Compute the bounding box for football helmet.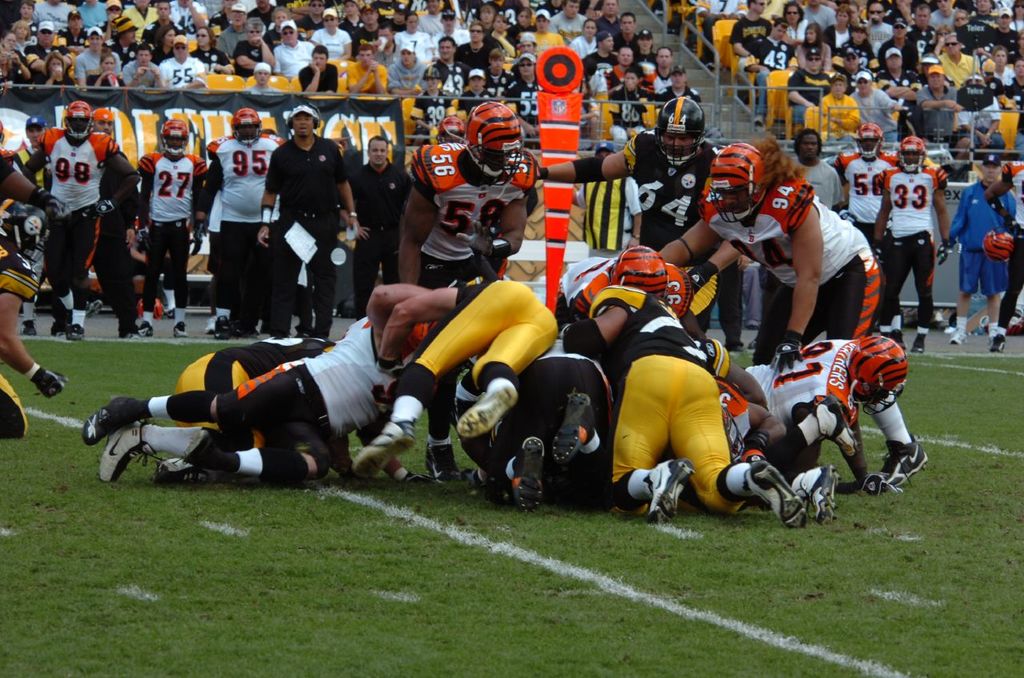
[left=160, top=118, right=190, bottom=152].
